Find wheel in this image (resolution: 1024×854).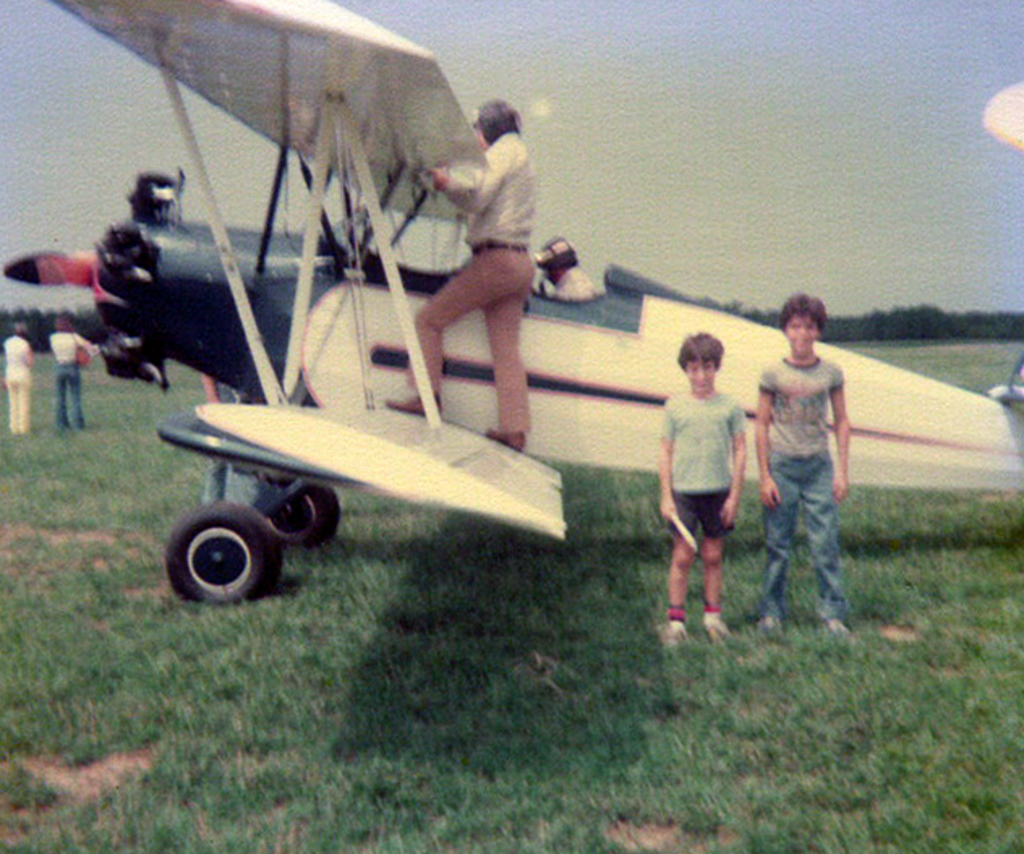
box(157, 501, 285, 601).
